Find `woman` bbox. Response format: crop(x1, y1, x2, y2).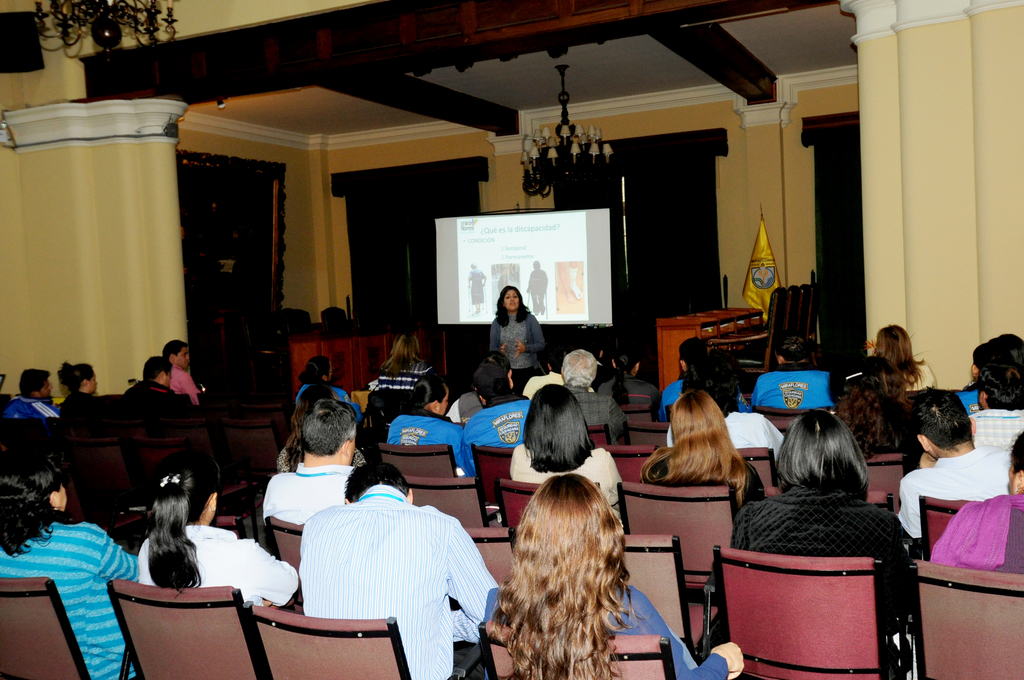
crop(374, 330, 444, 416).
